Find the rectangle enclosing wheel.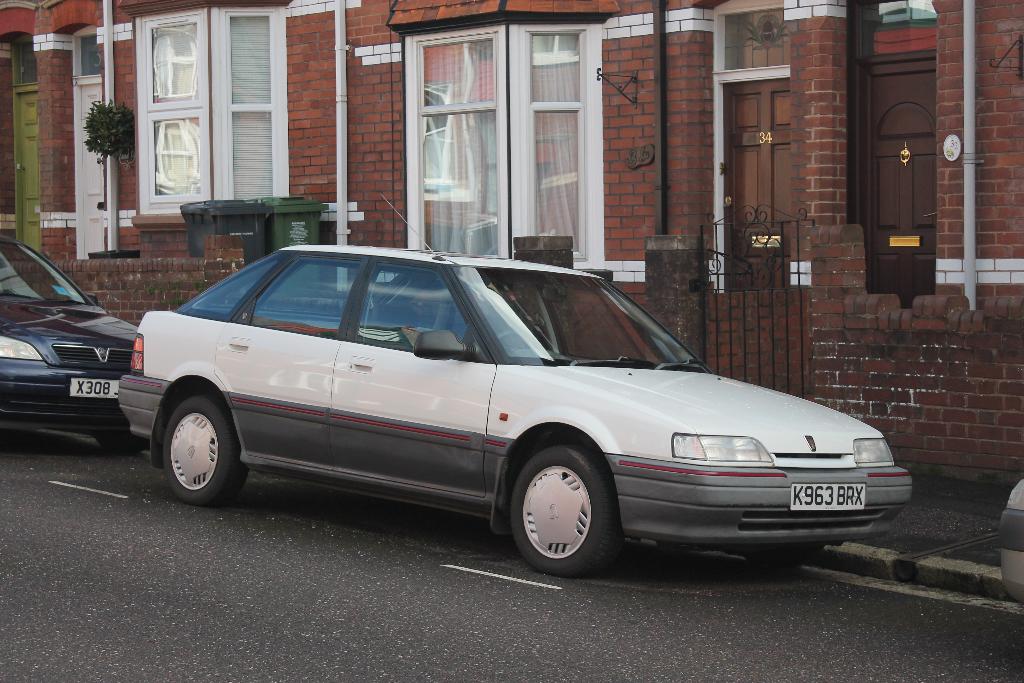
163/395/248/506.
